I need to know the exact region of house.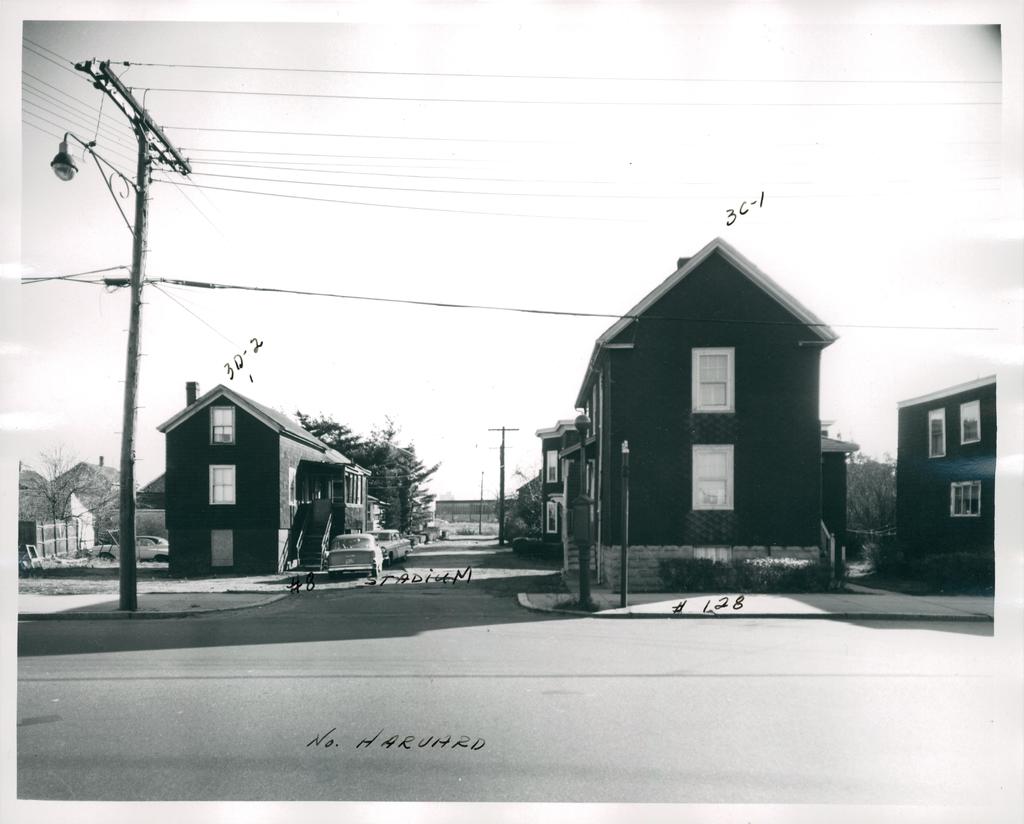
Region: 884/376/1001/595.
